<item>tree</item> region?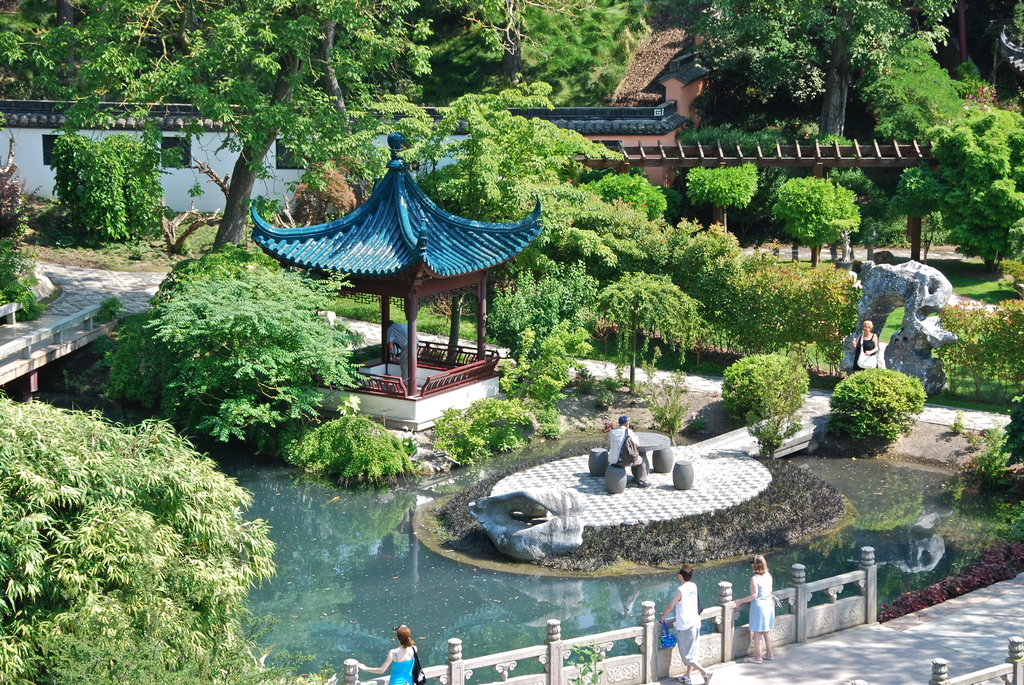
[x1=451, y1=410, x2=518, y2=459]
